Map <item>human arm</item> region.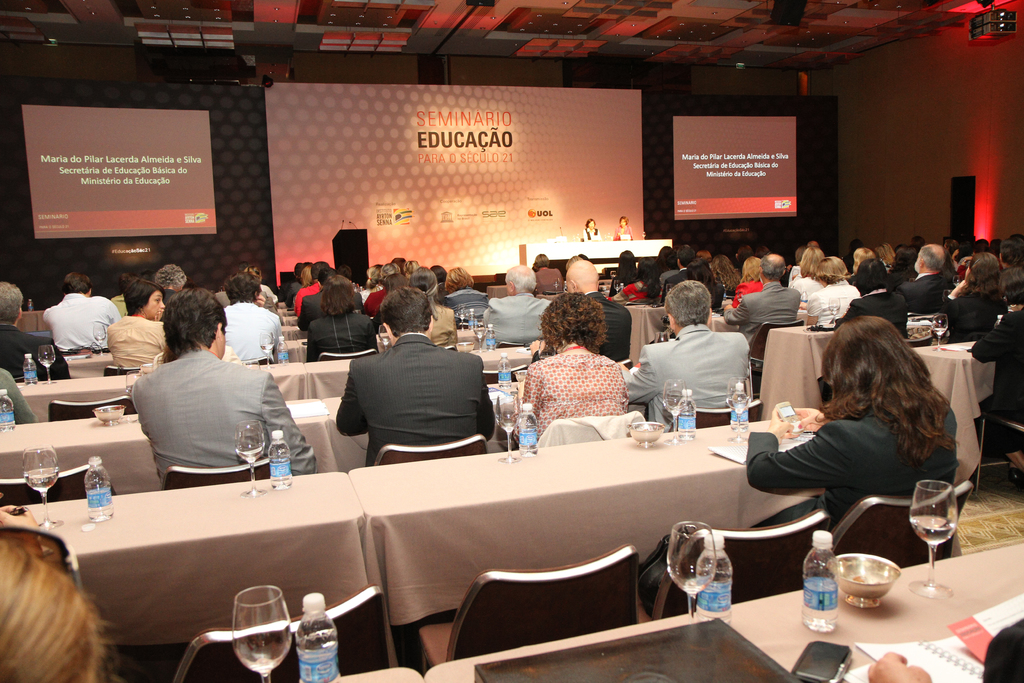
Mapped to pyautogui.locateOnScreen(5, 371, 36, 426).
